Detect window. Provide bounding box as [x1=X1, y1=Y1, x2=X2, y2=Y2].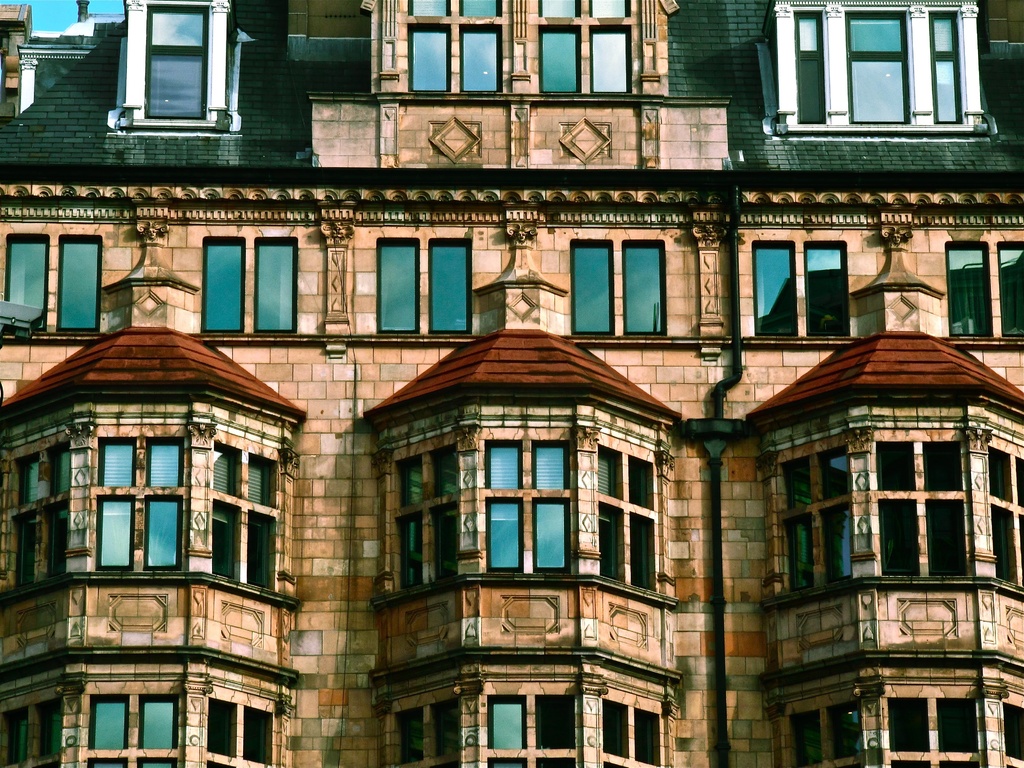
[x1=201, y1=240, x2=241, y2=332].
